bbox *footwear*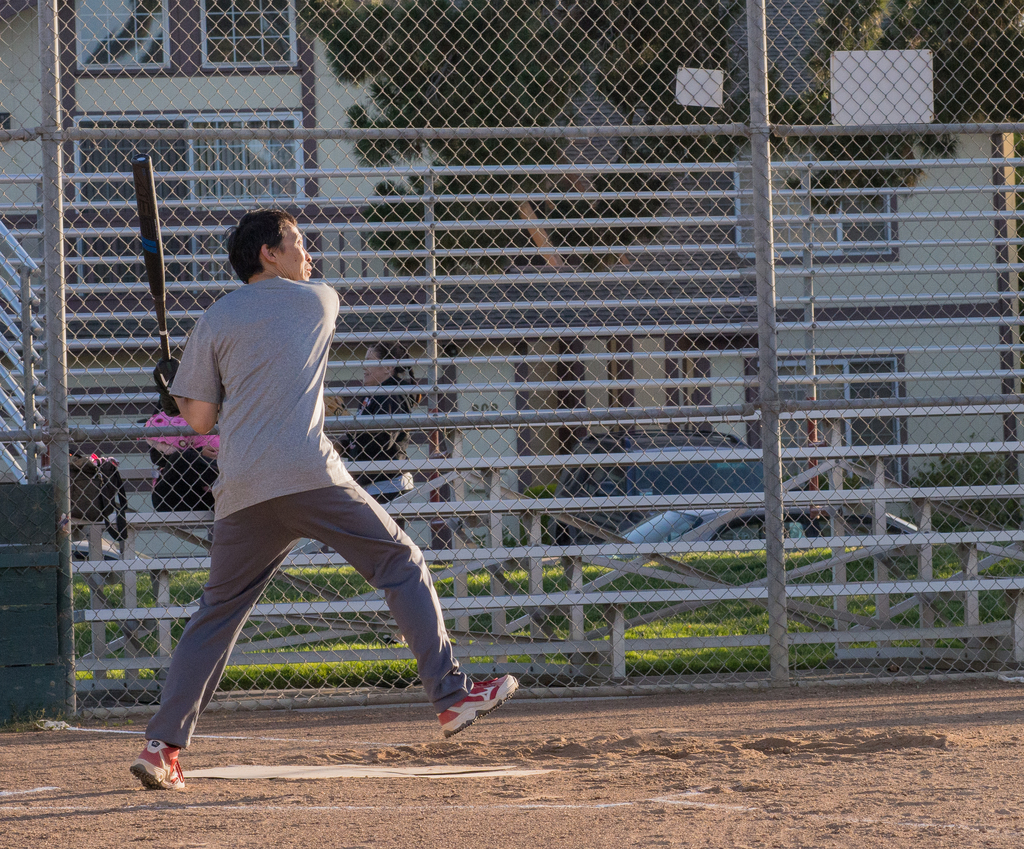
<box>129,736,184,790</box>
